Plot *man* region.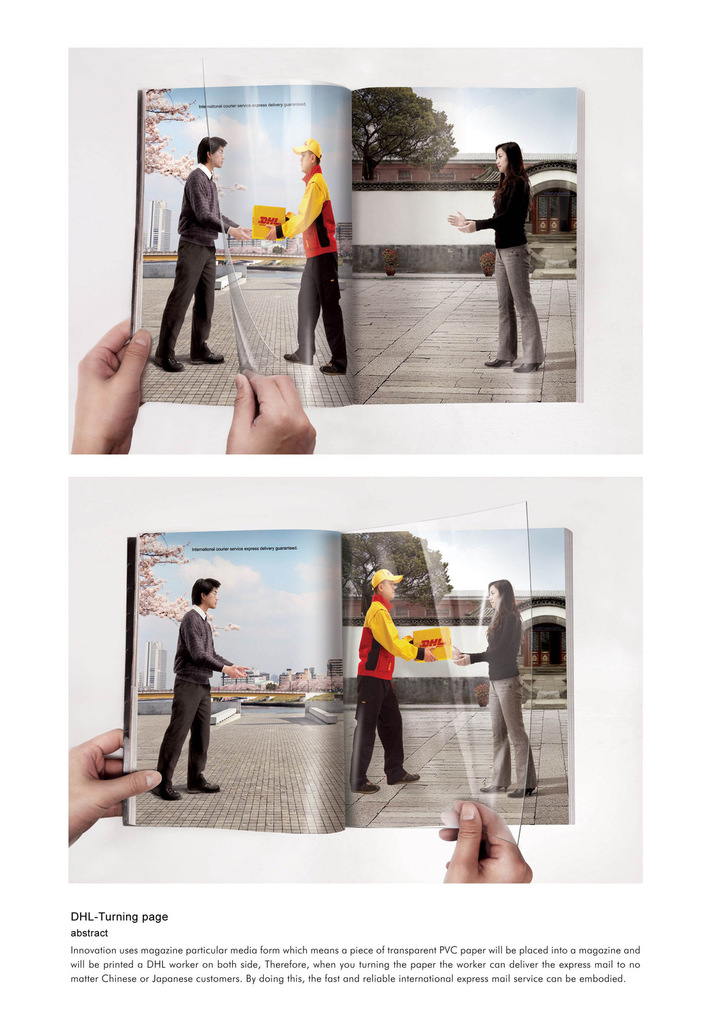
Plotted at <box>152,574,254,804</box>.
